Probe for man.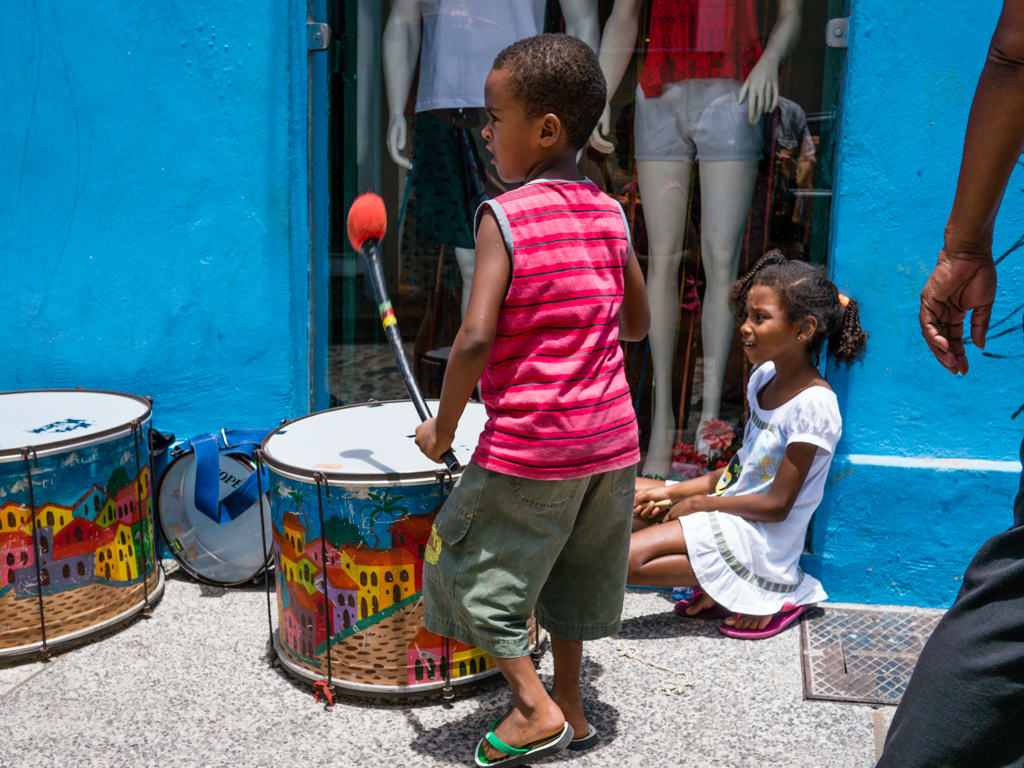
Probe result: [left=384, top=1, right=595, bottom=408].
